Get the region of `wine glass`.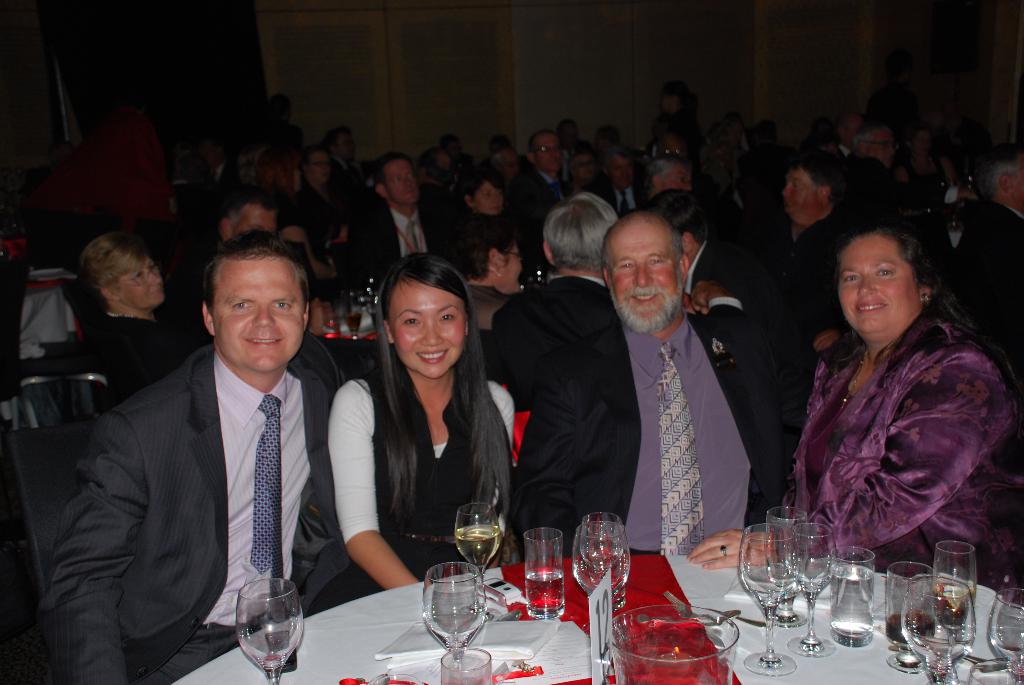
(x1=788, y1=524, x2=838, y2=657).
